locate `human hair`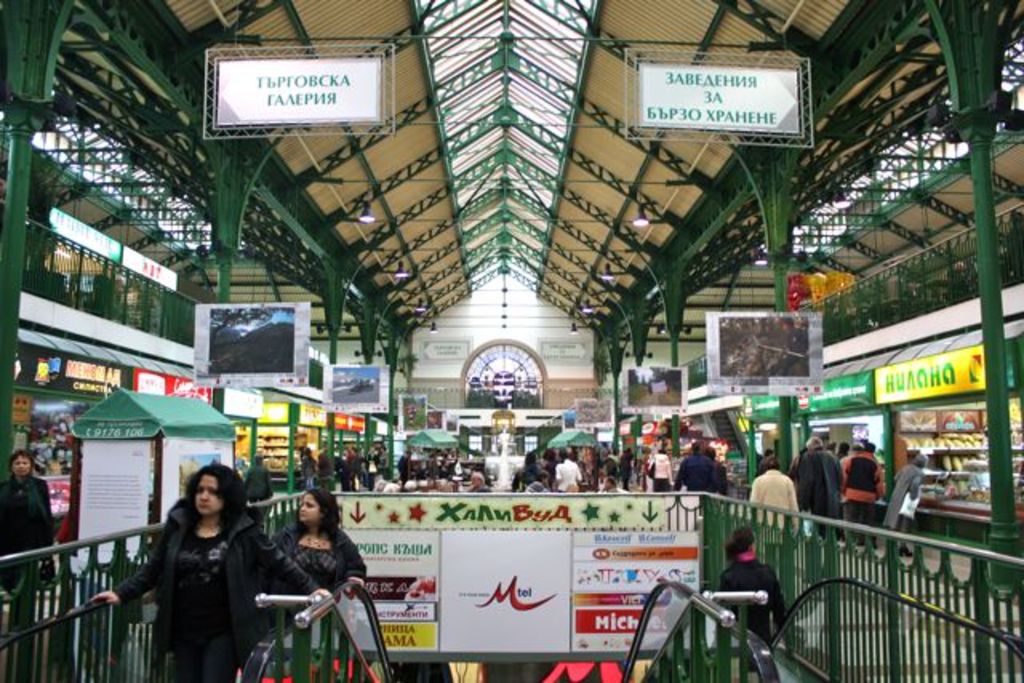
detection(8, 449, 37, 477)
